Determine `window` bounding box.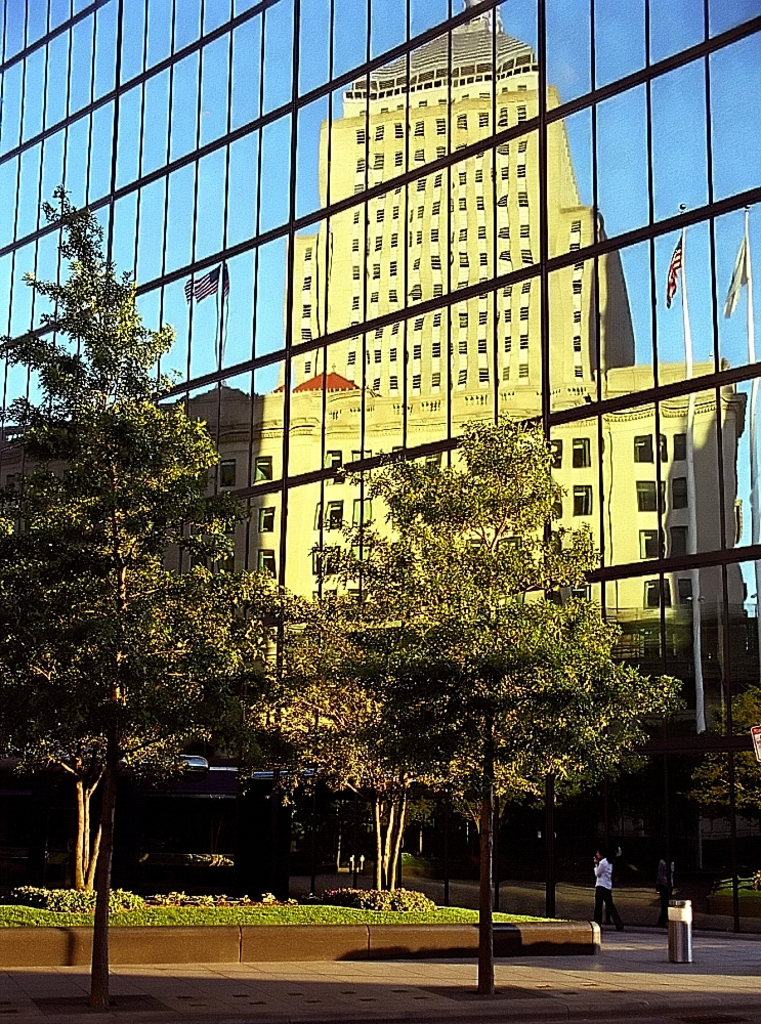
Determined: x1=258, y1=508, x2=274, y2=535.
